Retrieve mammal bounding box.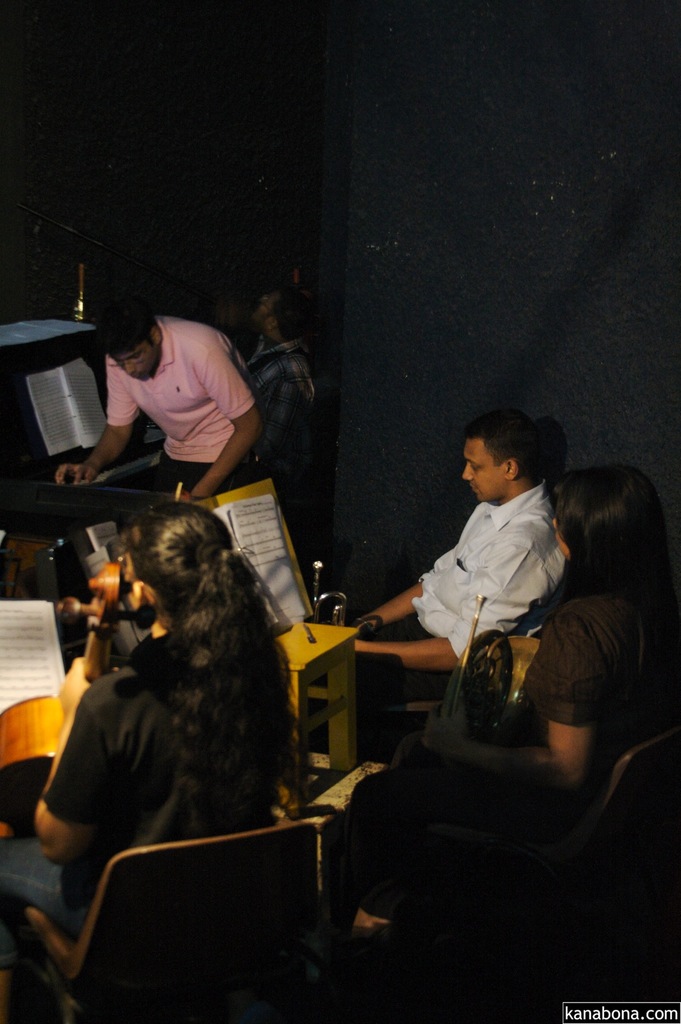
Bounding box: l=349, t=412, r=566, b=760.
